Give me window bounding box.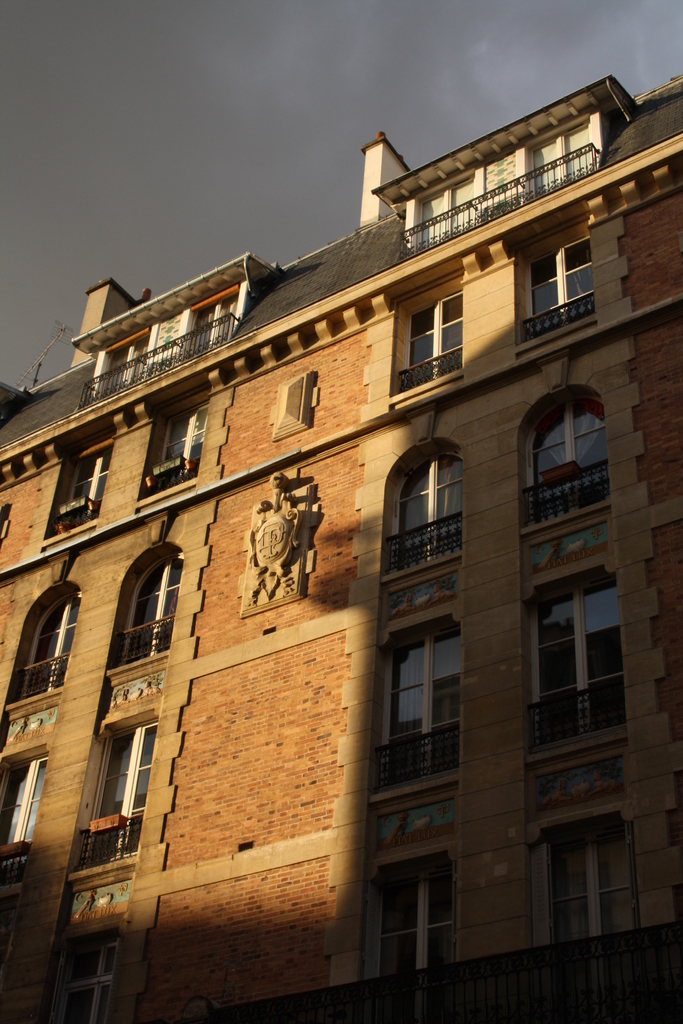
detection(394, 612, 490, 774).
